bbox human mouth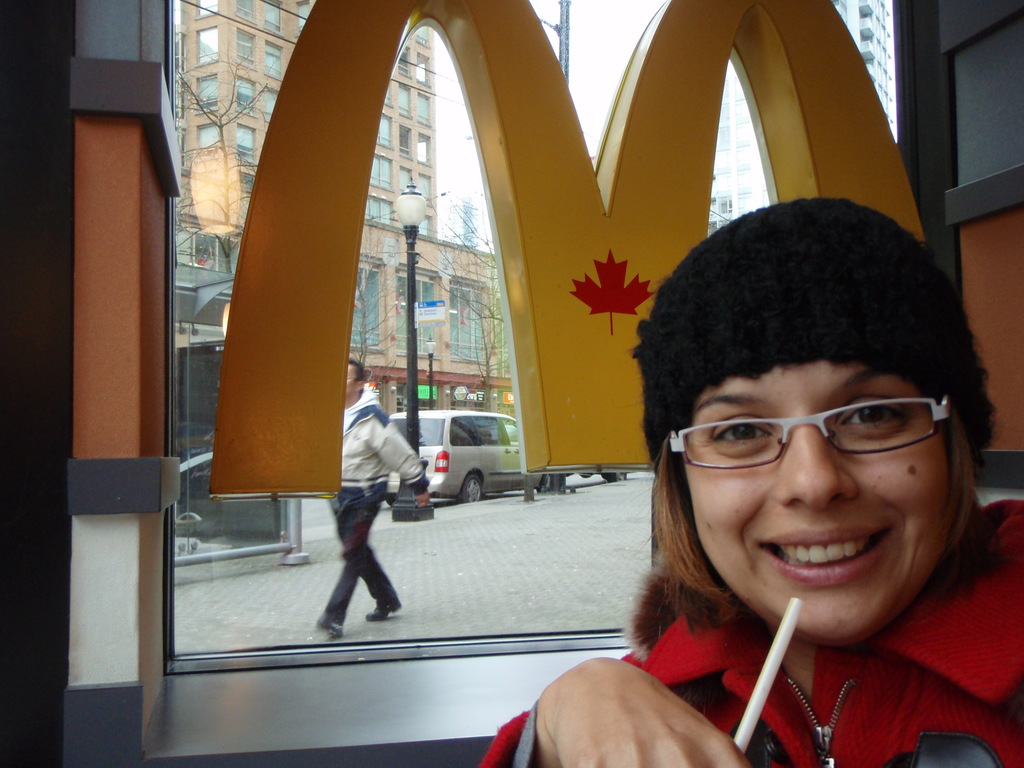
locate(746, 515, 899, 600)
